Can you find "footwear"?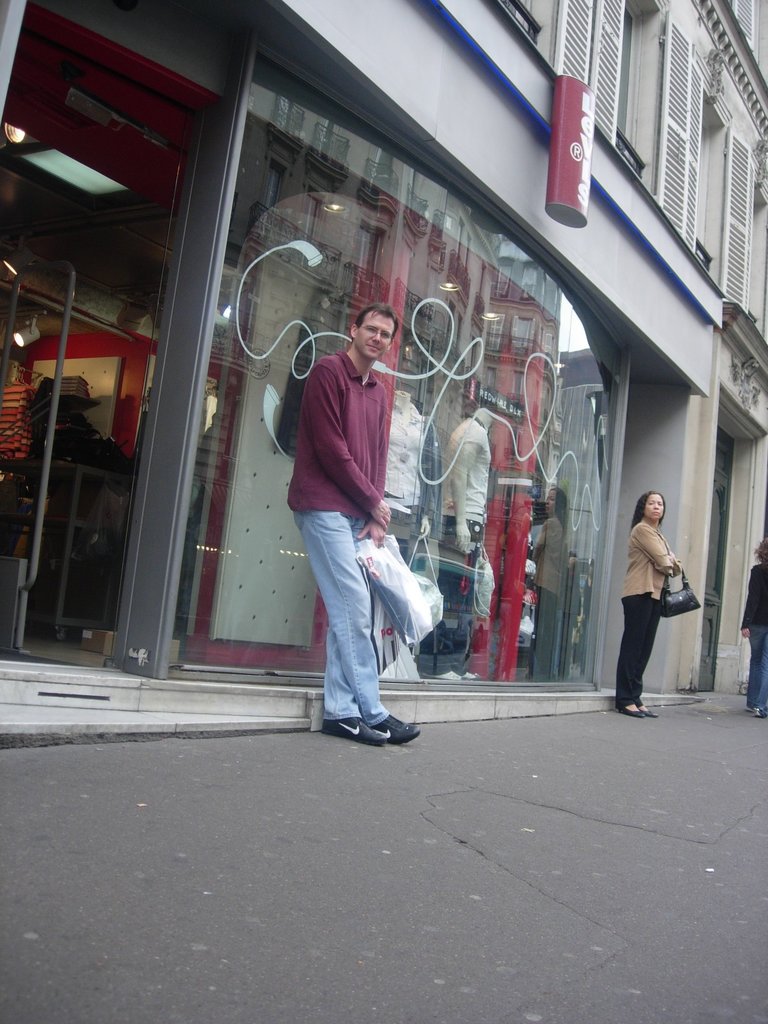
Yes, bounding box: [x1=632, y1=714, x2=653, y2=716].
